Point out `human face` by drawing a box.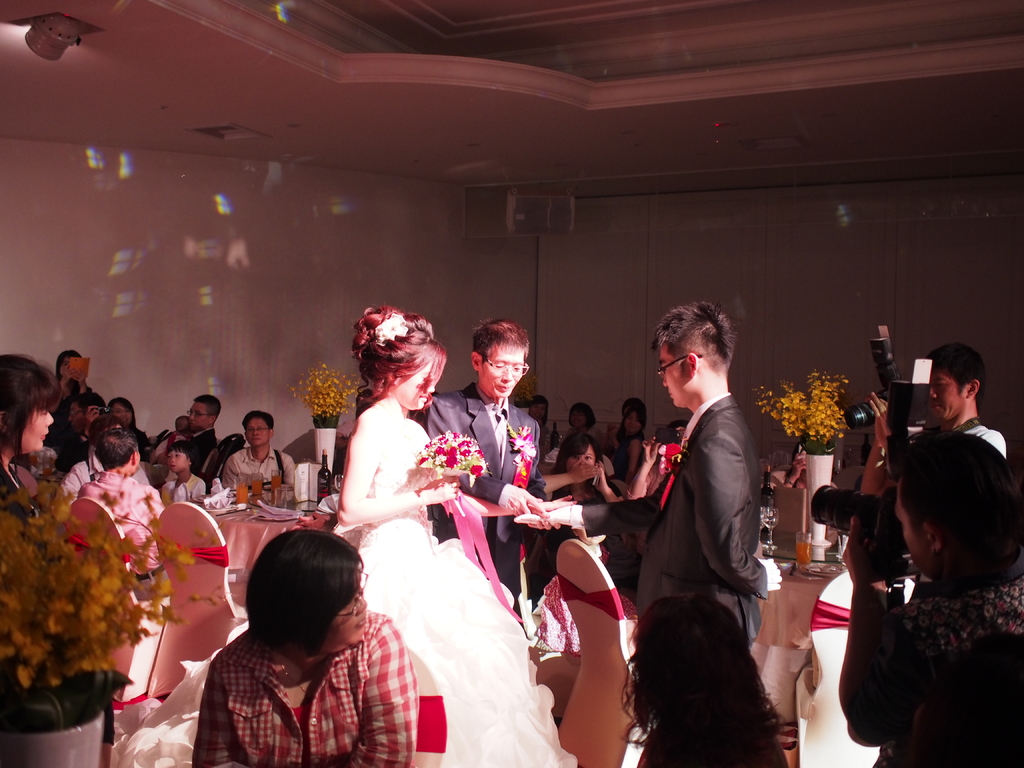
245/413/268/447.
